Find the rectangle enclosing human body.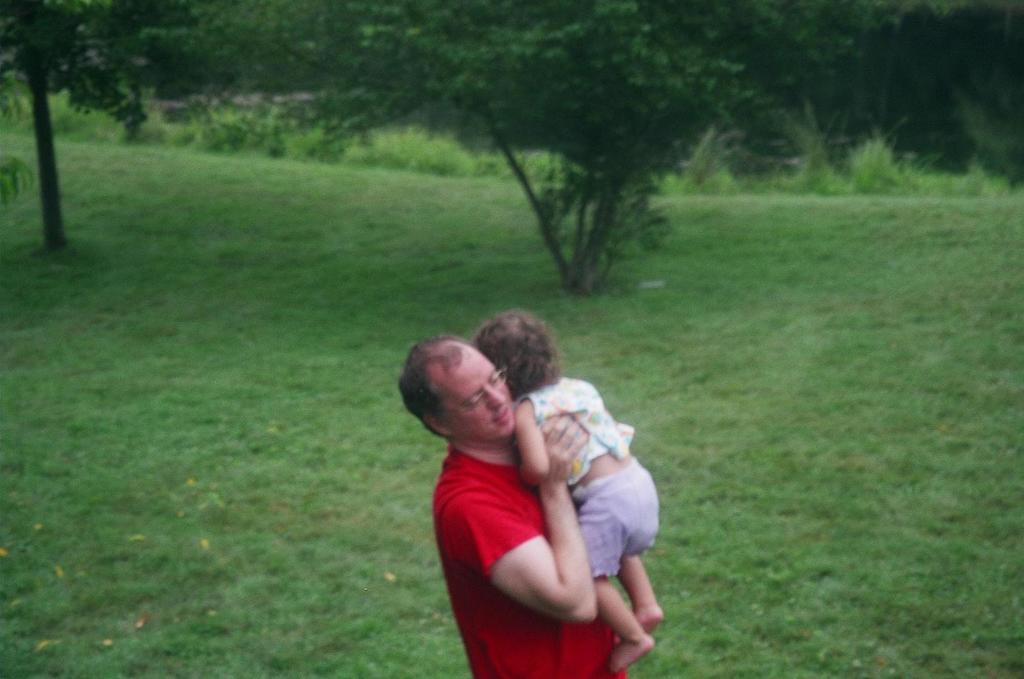
box=[525, 380, 664, 674].
